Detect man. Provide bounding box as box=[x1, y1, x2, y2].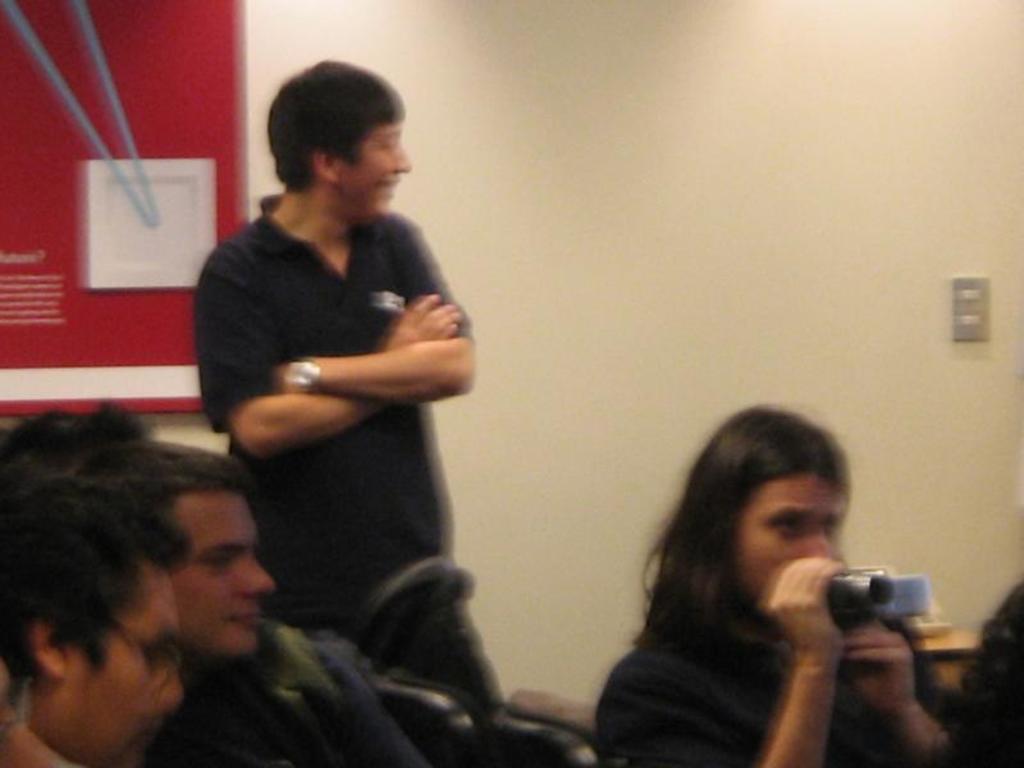
box=[0, 474, 195, 767].
